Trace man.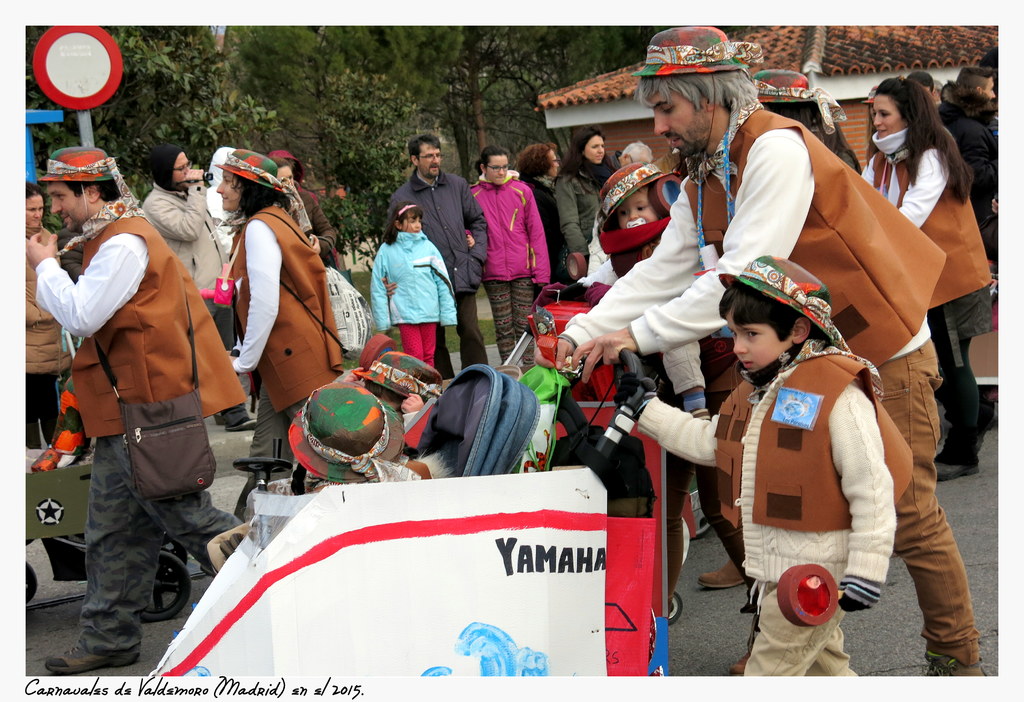
Traced to Rect(143, 144, 257, 433).
